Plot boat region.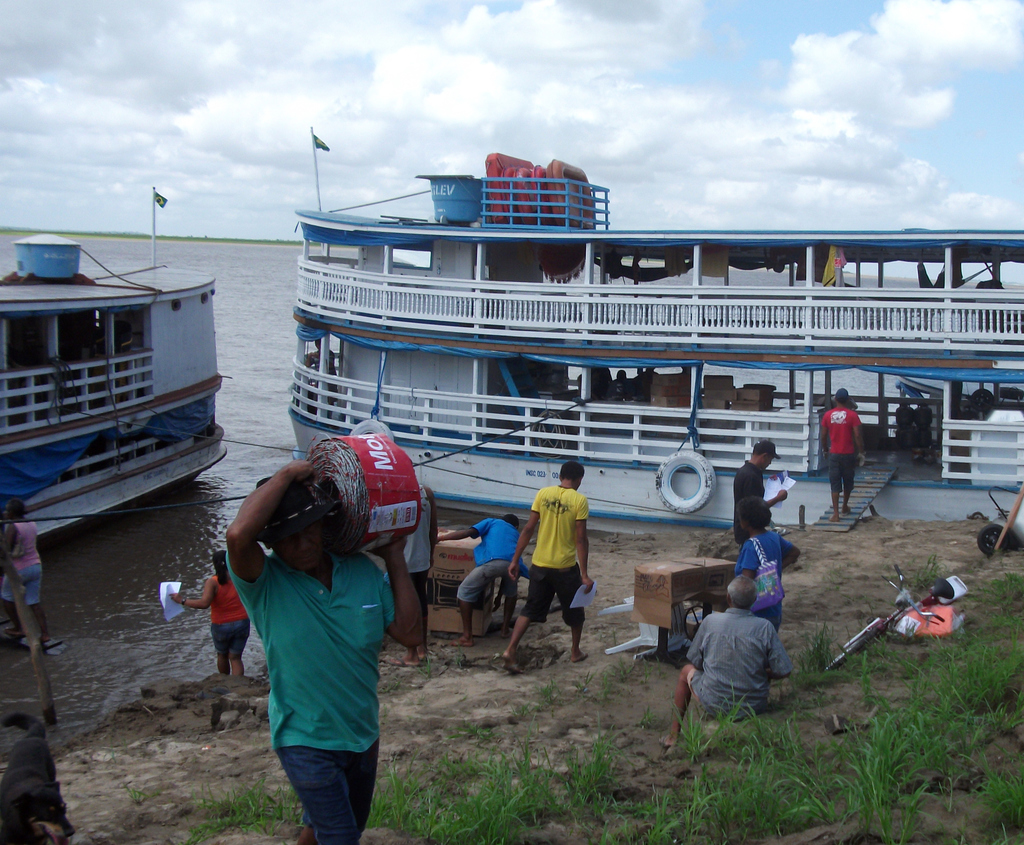
Plotted at {"x1": 0, "y1": 177, "x2": 231, "y2": 547}.
